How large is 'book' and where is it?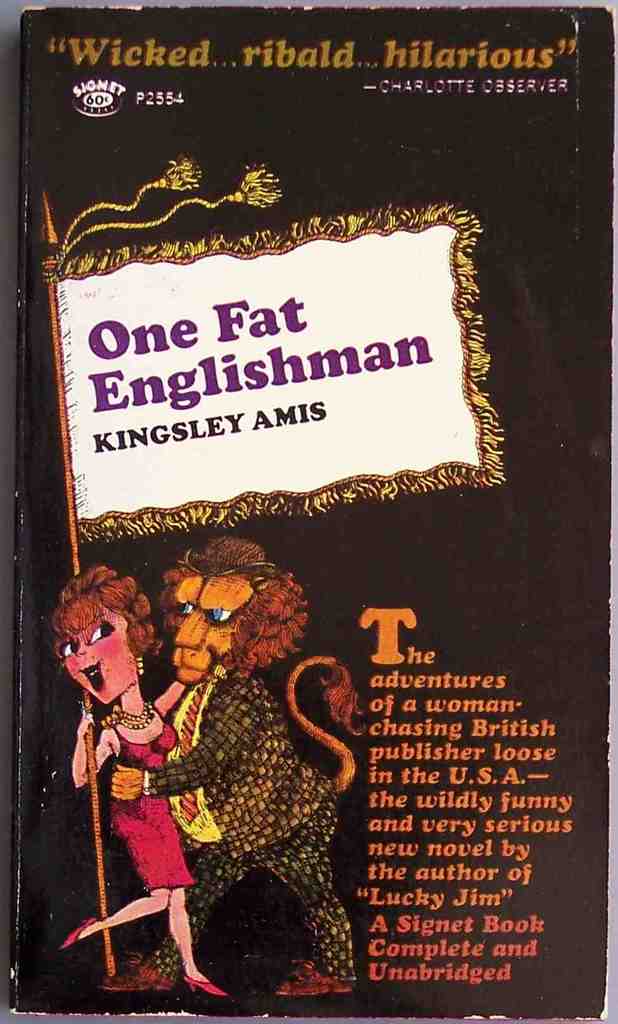
Bounding box: [x1=15, y1=0, x2=617, y2=1020].
